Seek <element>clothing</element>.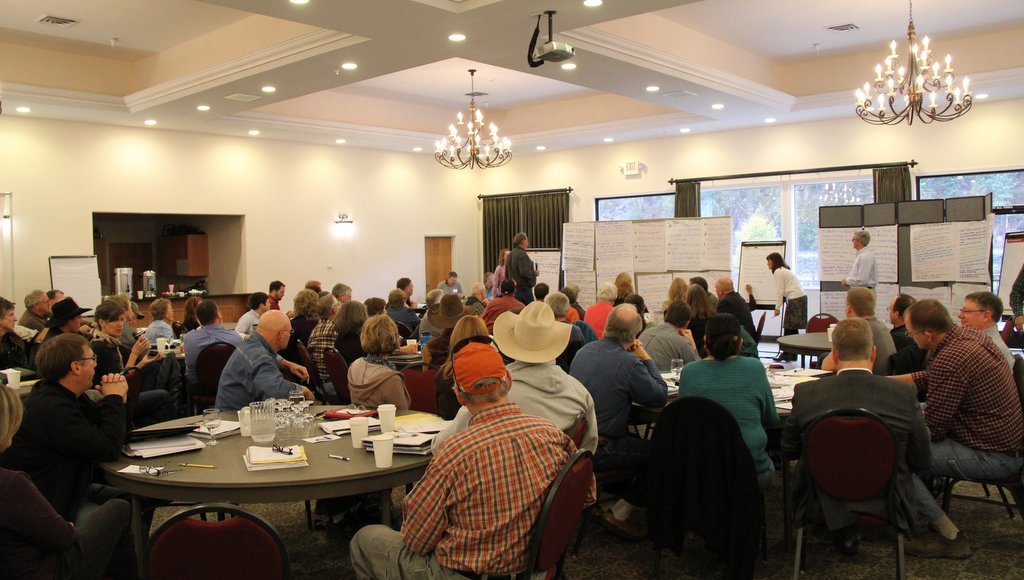
<bbox>332, 327, 370, 362</bbox>.
